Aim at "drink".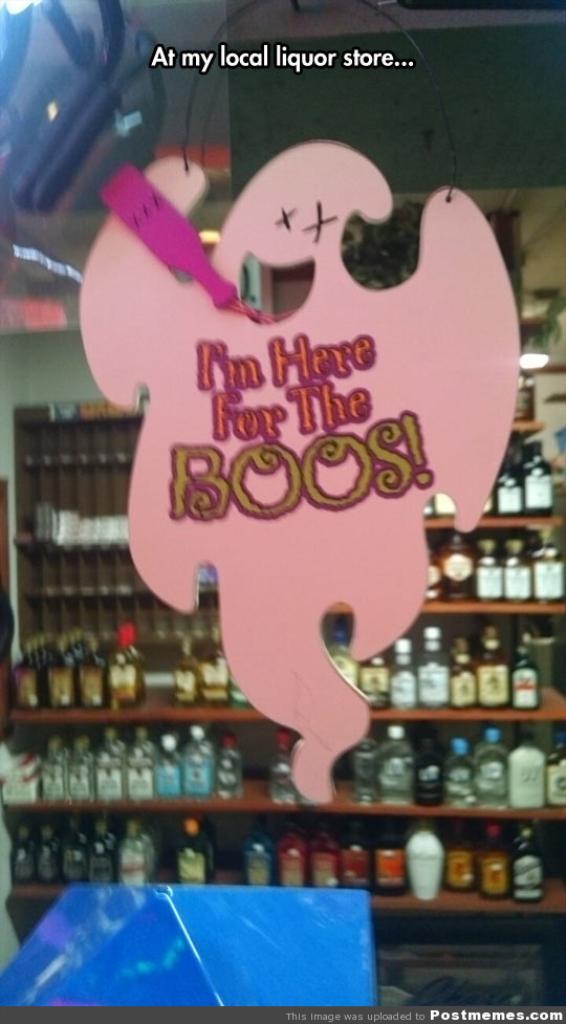
Aimed at left=418, top=739, right=443, bottom=800.
